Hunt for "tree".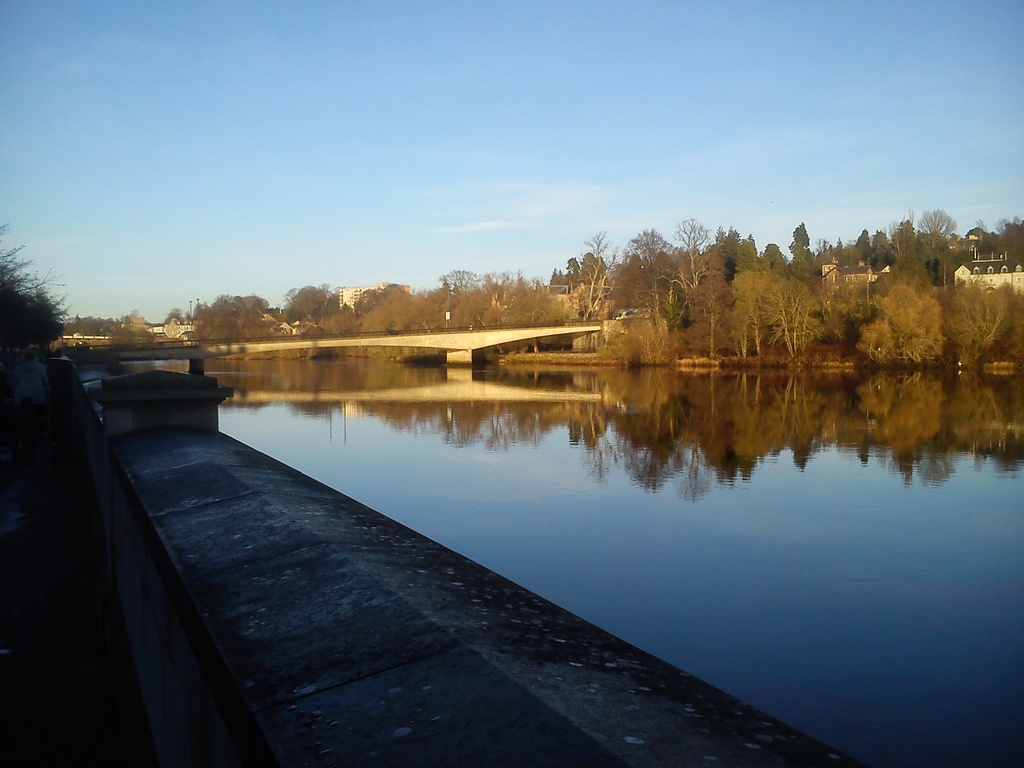
Hunted down at 61 316 124 343.
